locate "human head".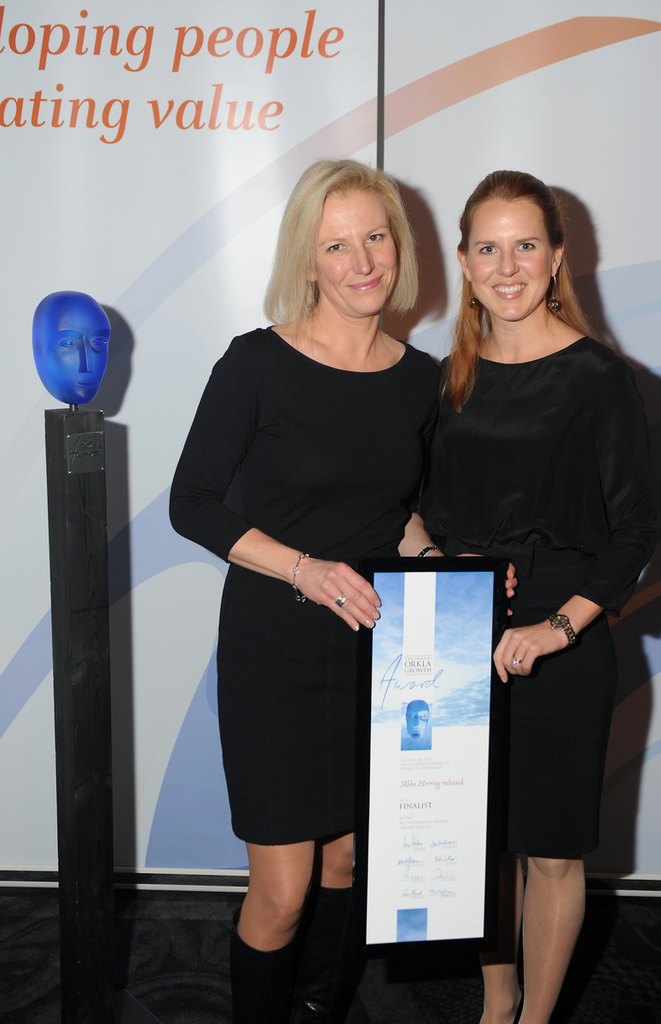
Bounding box: <region>457, 170, 565, 323</region>.
